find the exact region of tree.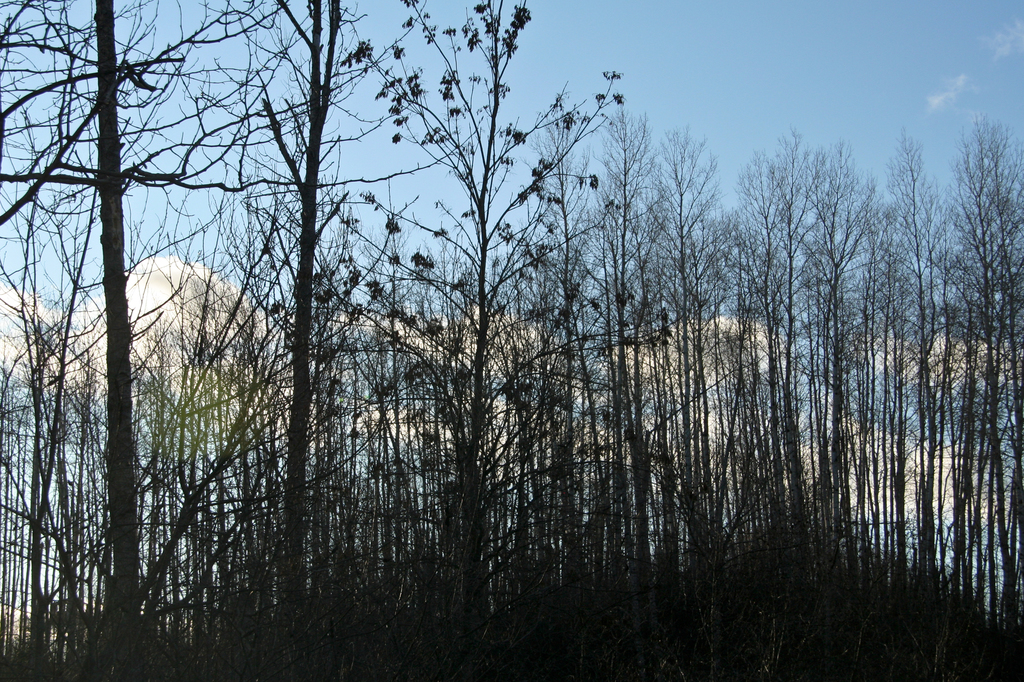
Exact region: 220:0:488:642.
